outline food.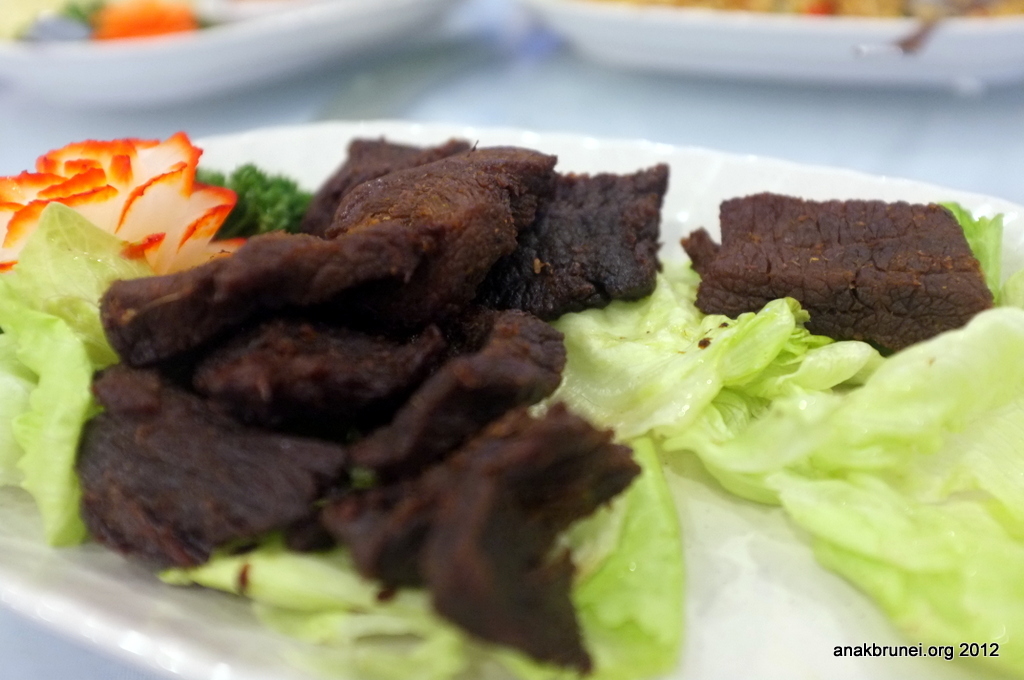
Outline: l=0, t=0, r=220, b=40.
